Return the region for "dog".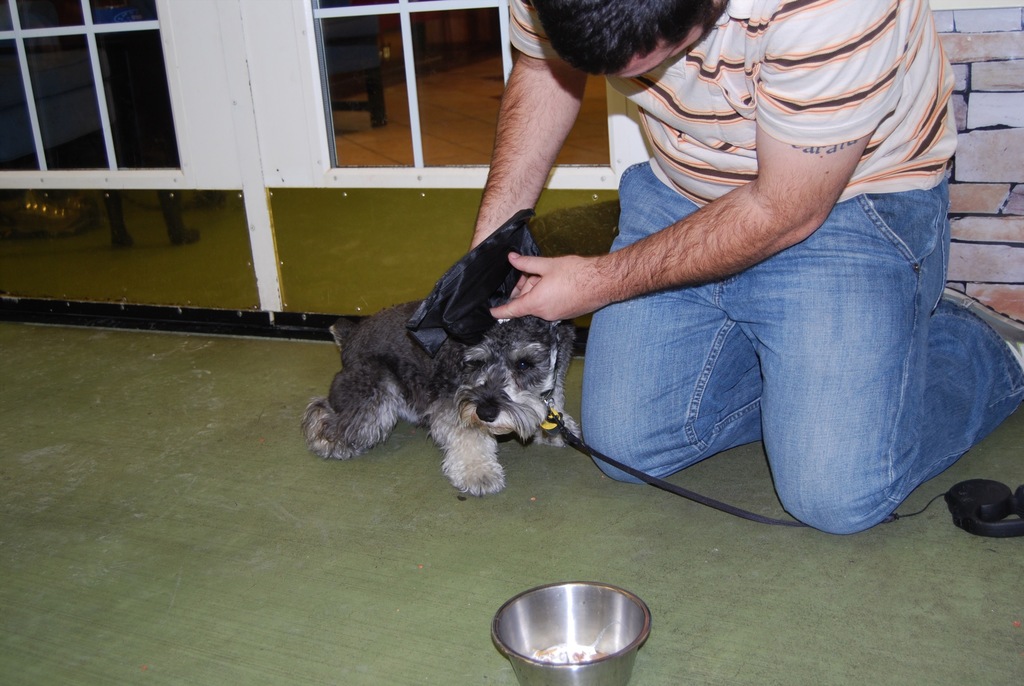
<box>301,296,585,495</box>.
